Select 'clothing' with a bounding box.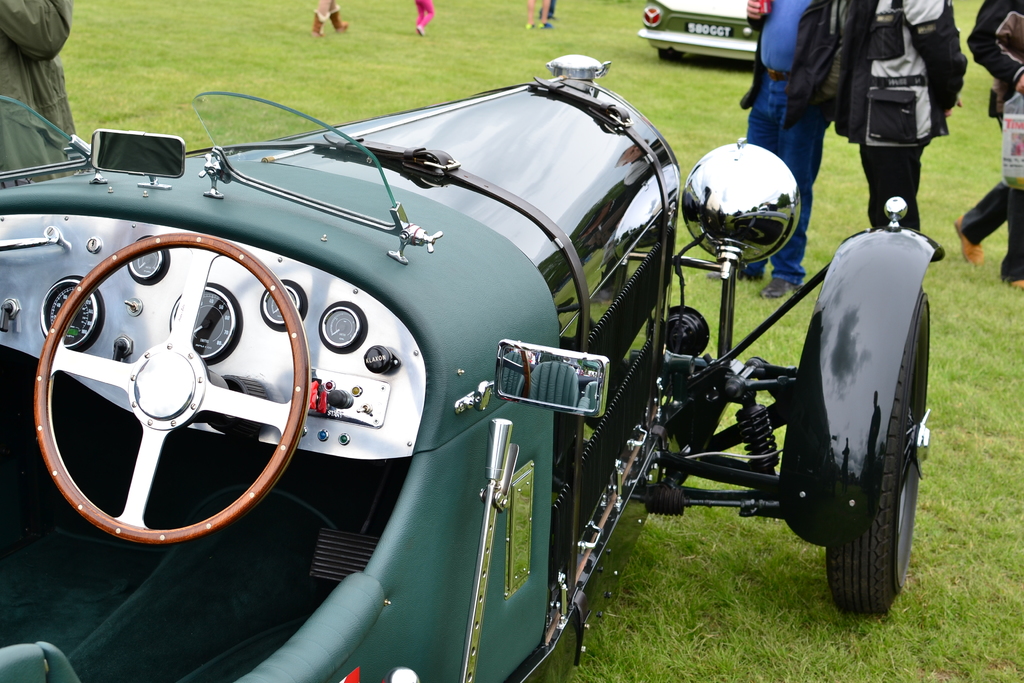
<bbox>958, 0, 1023, 297</bbox>.
